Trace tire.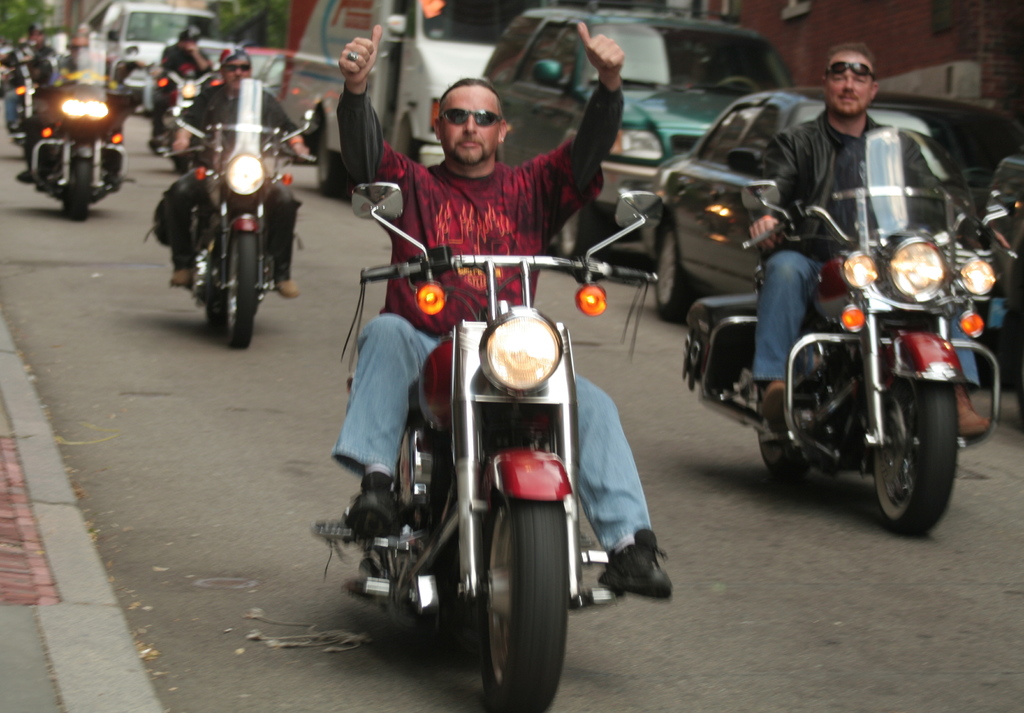
Traced to region(654, 228, 695, 321).
